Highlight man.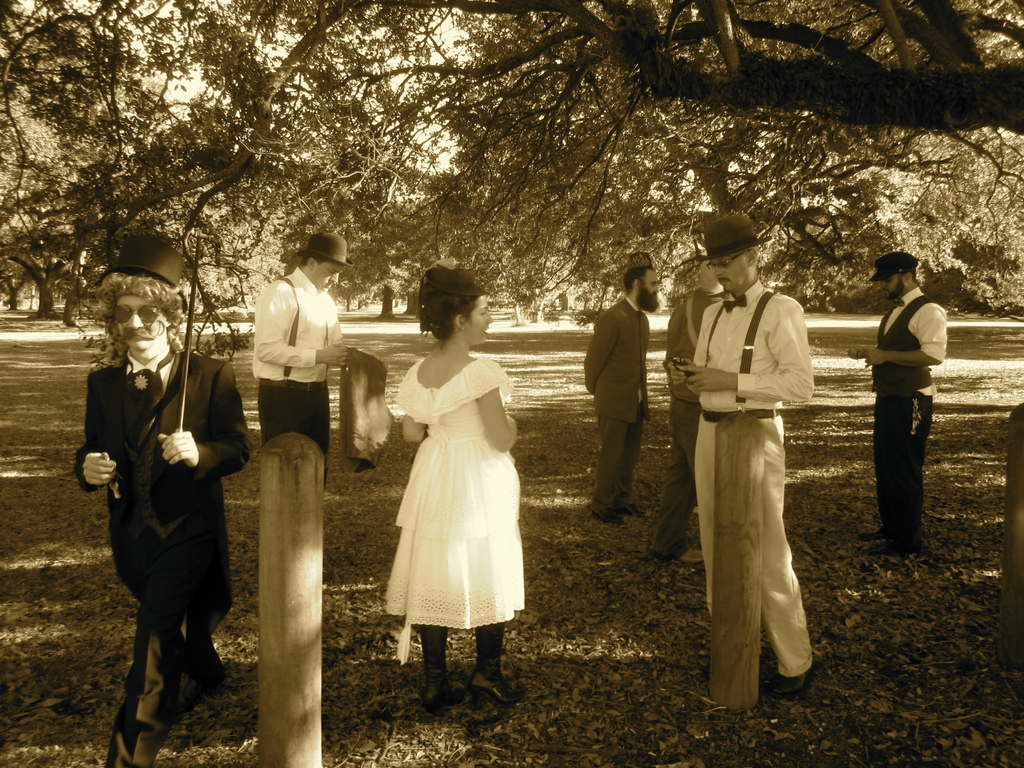
Highlighted region: rect(582, 252, 664, 524).
